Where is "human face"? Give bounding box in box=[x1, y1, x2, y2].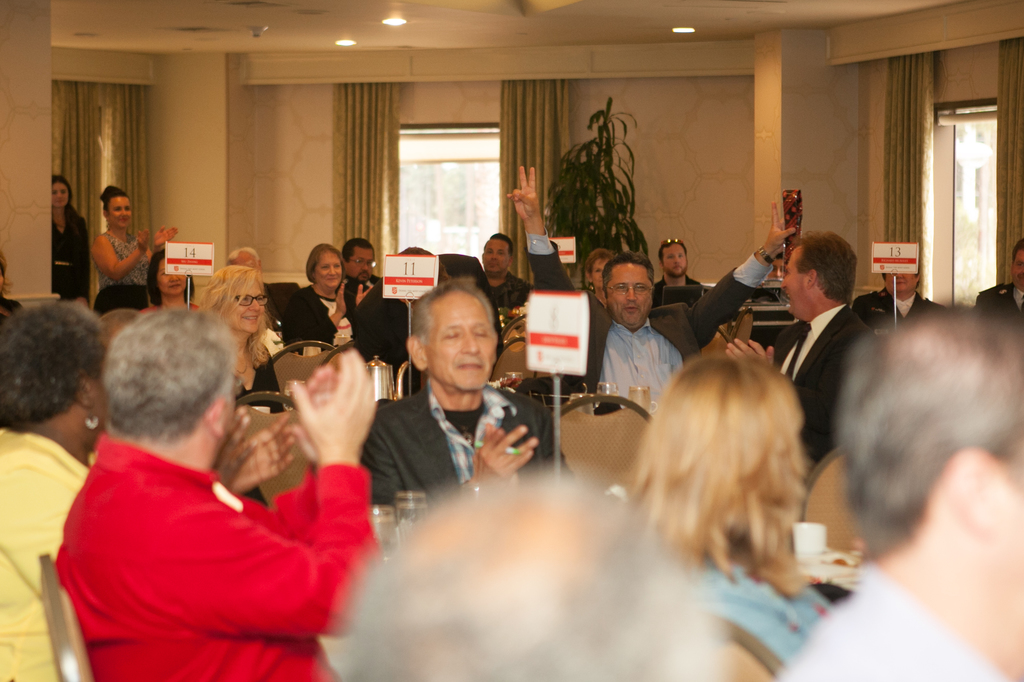
box=[781, 246, 808, 314].
